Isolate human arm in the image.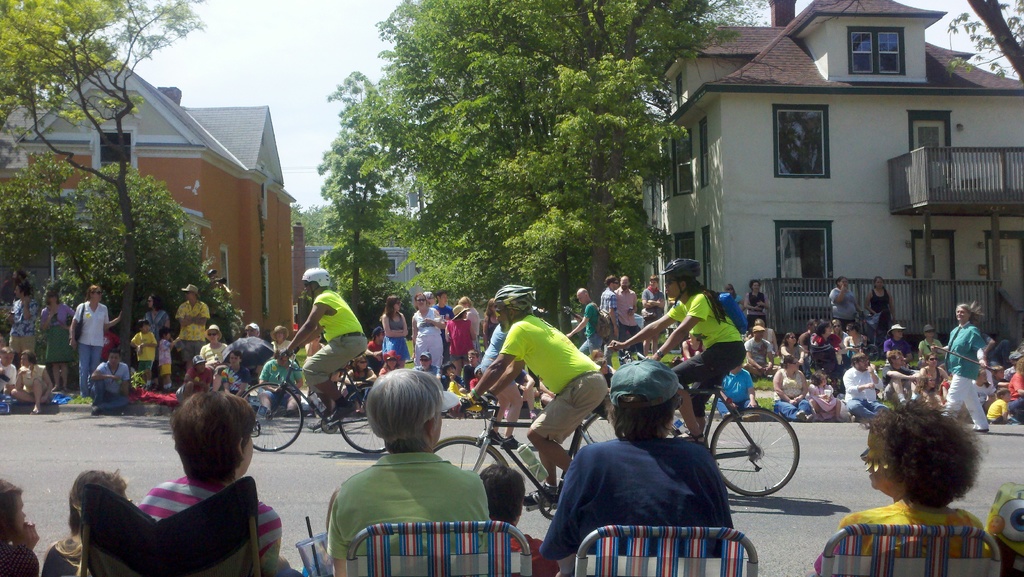
Isolated region: bbox=[545, 447, 595, 552].
